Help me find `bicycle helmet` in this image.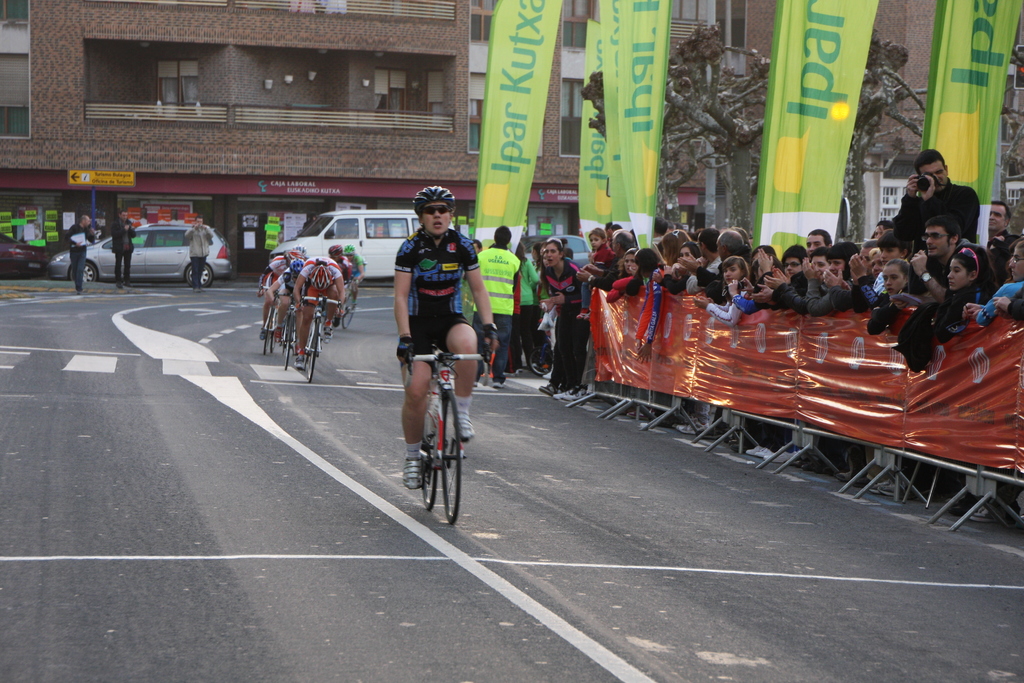
Found it: {"left": 309, "top": 268, "right": 332, "bottom": 286}.
